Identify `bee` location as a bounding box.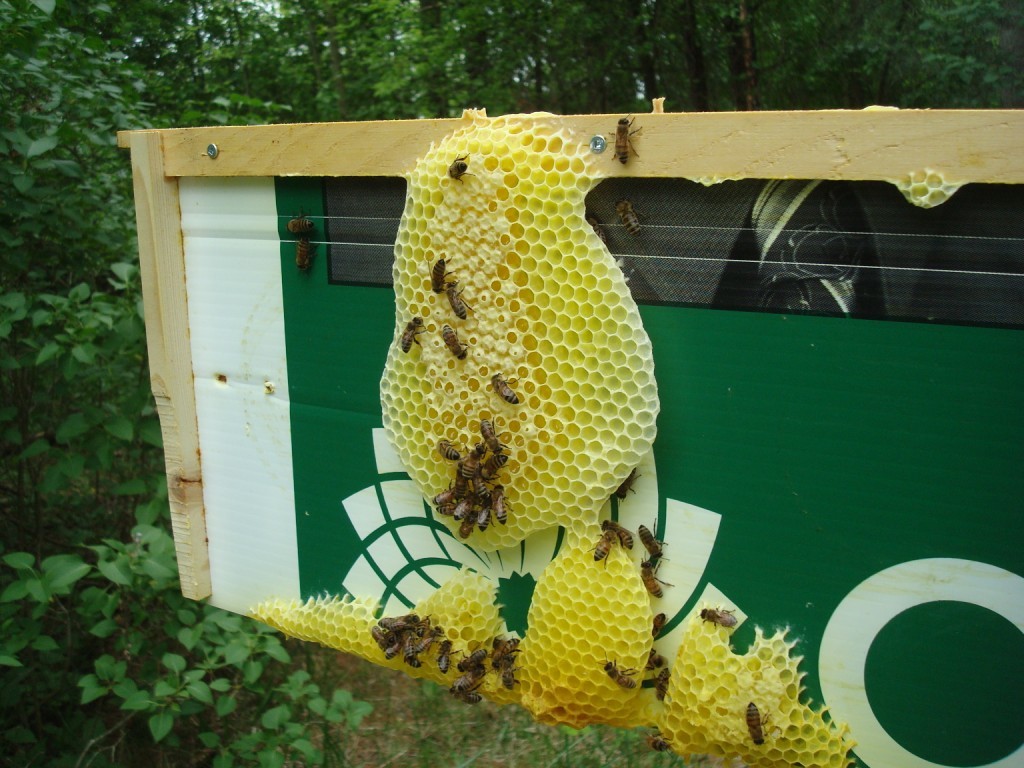
bbox=(417, 617, 431, 648).
